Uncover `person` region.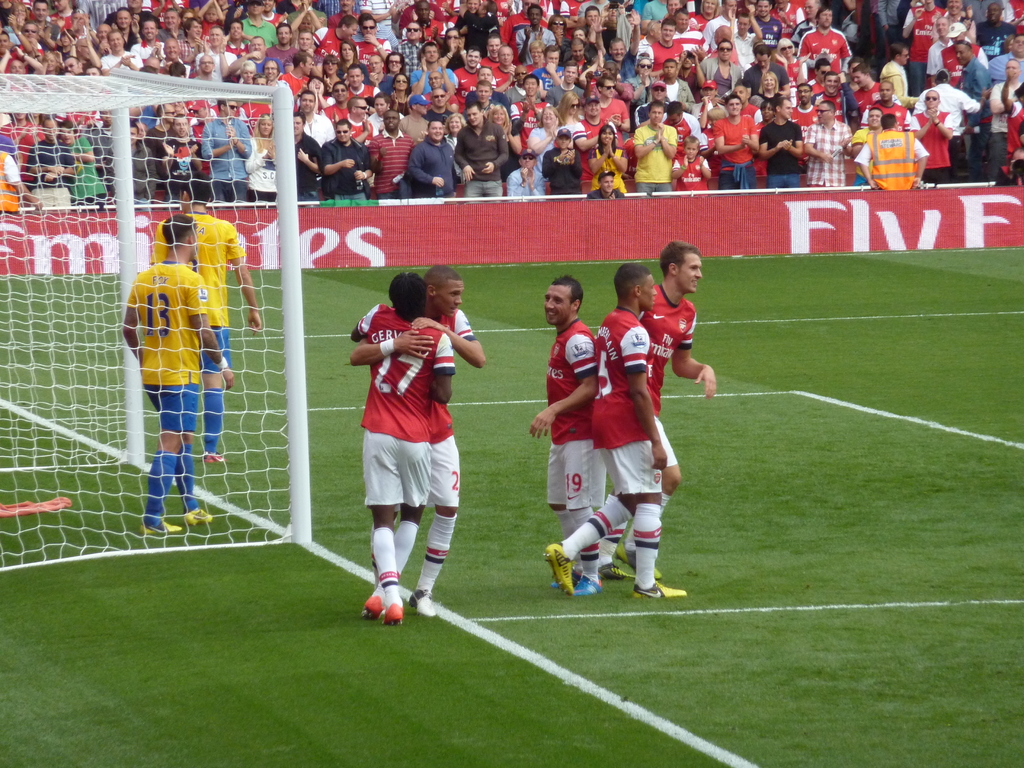
Uncovered: region(119, 216, 237, 536).
